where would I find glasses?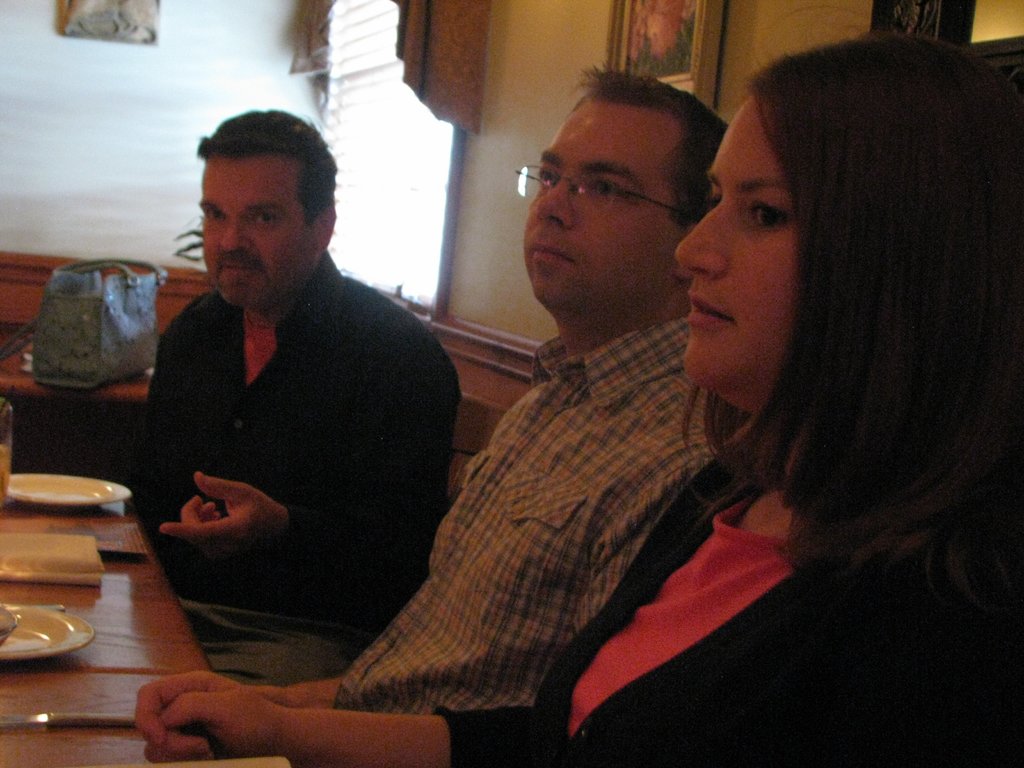
At region(516, 164, 685, 218).
